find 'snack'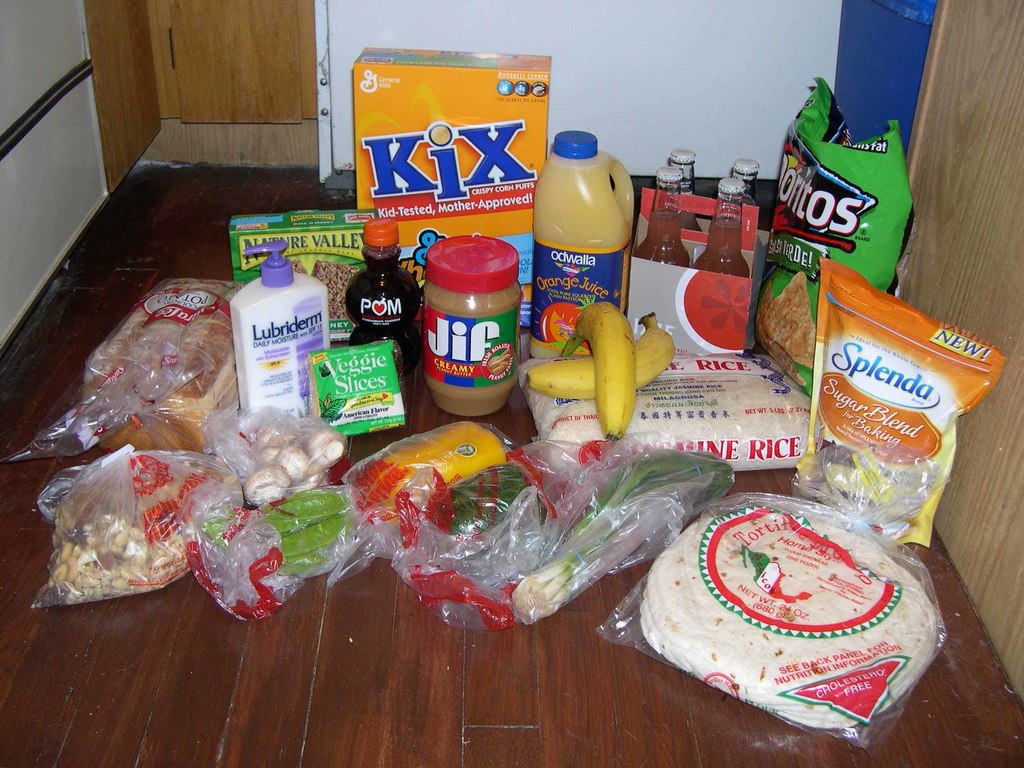
box(38, 447, 242, 611)
